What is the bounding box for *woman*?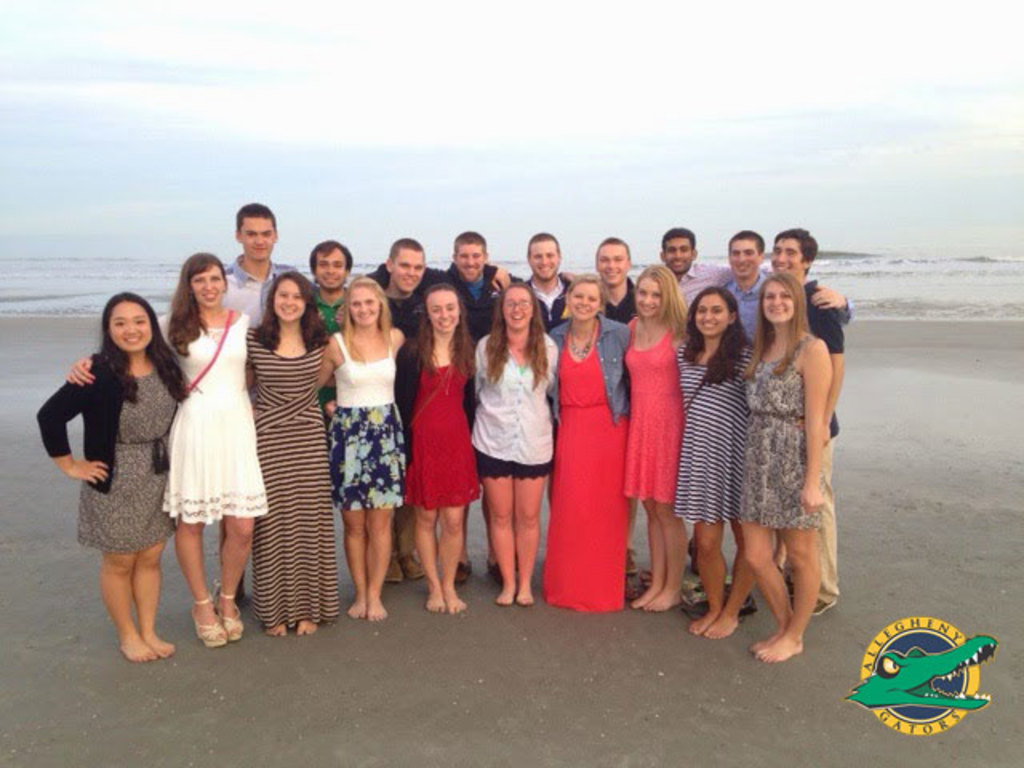
477,275,554,608.
